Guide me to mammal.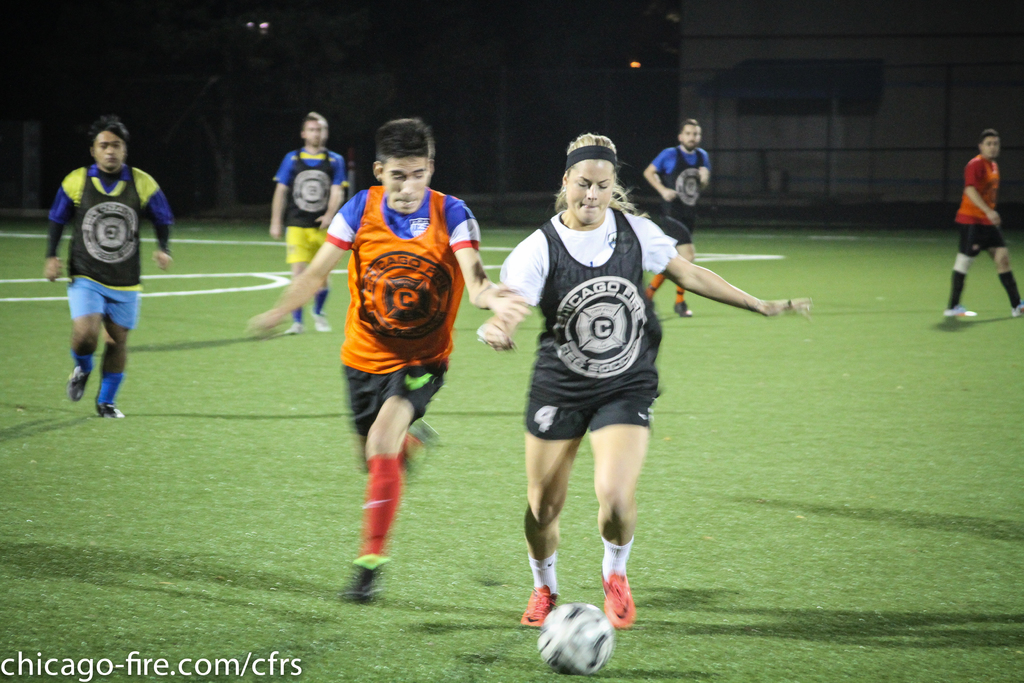
Guidance: box(470, 129, 811, 628).
